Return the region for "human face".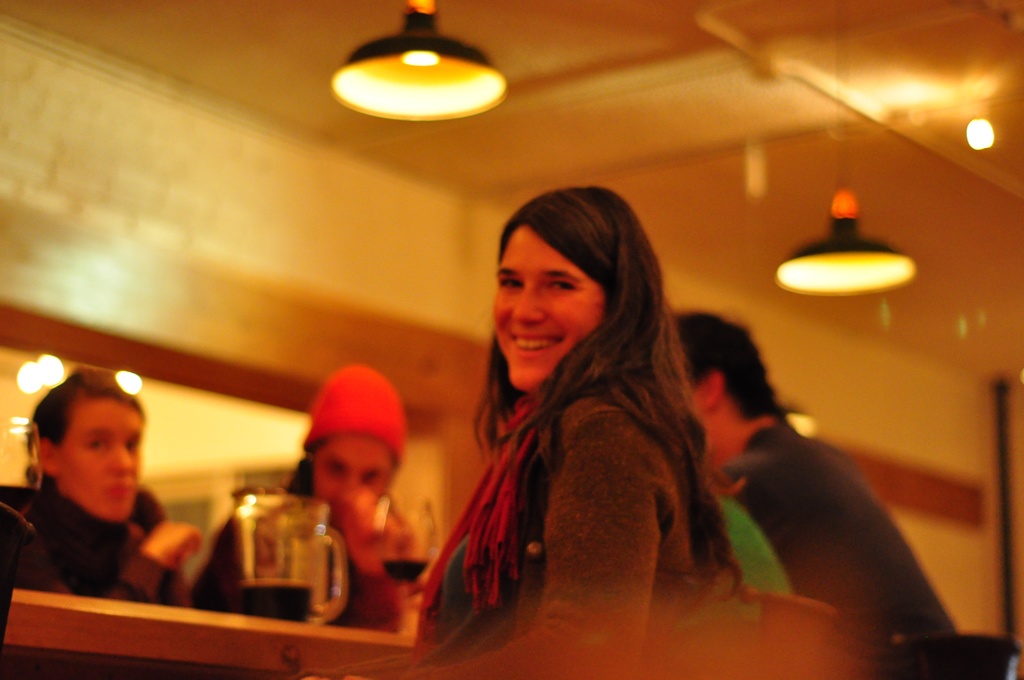
(left=308, top=436, right=399, bottom=522).
